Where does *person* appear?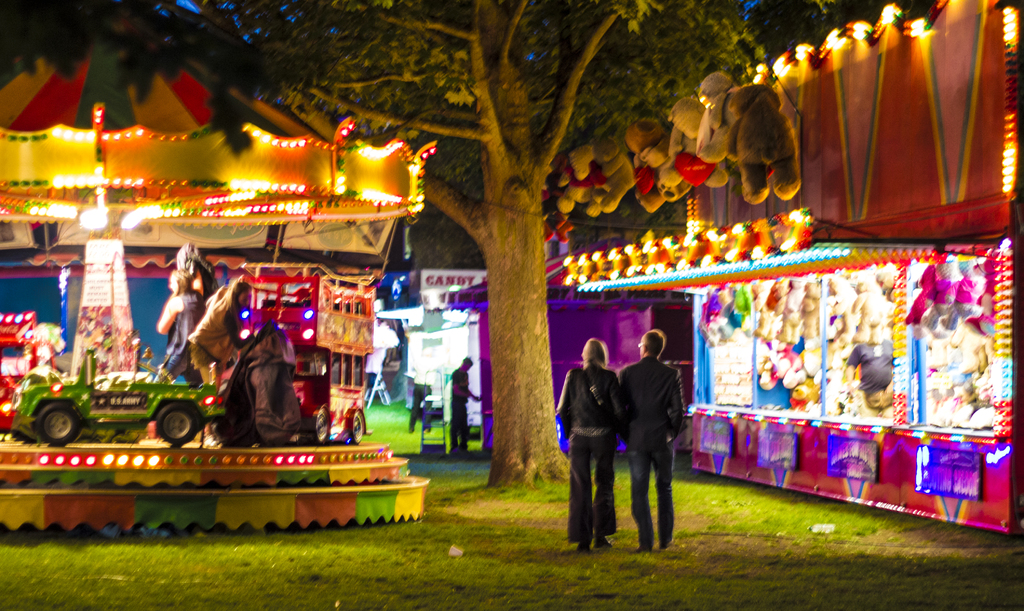
Appears at x1=599, y1=320, x2=691, y2=564.
